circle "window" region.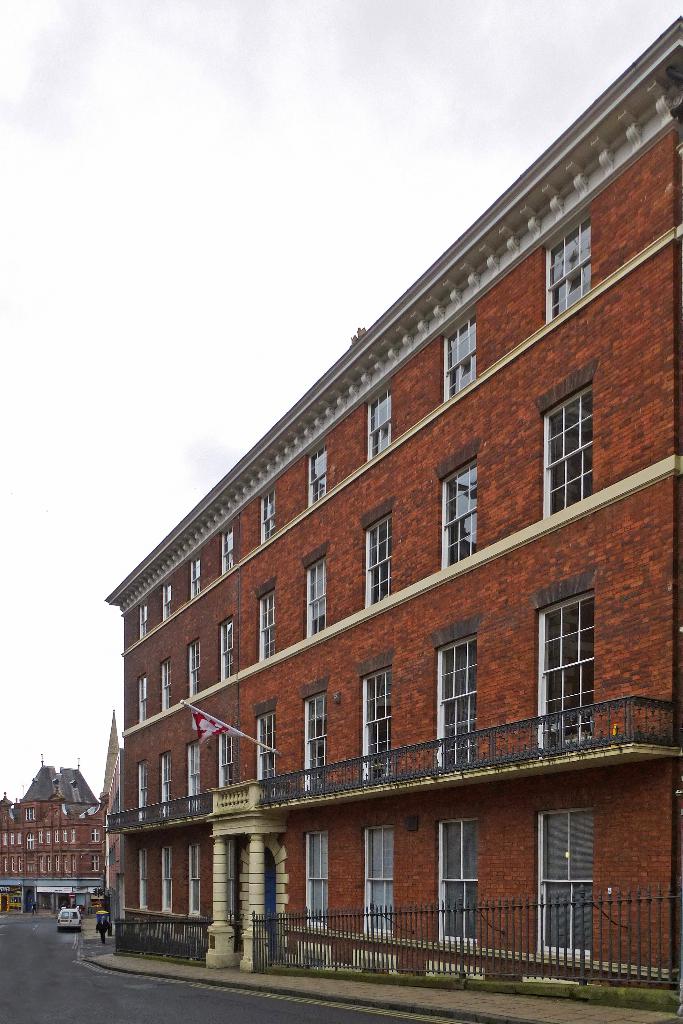
Region: left=217, top=604, right=241, bottom=683.
